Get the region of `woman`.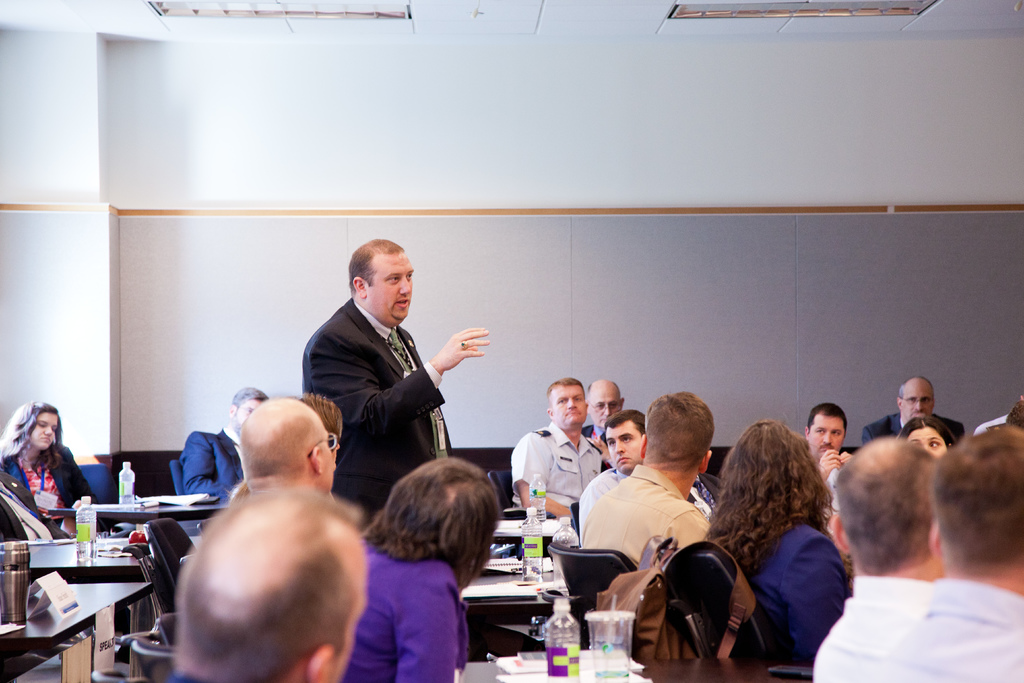
<region>695, 413, 845, 666</region>.
